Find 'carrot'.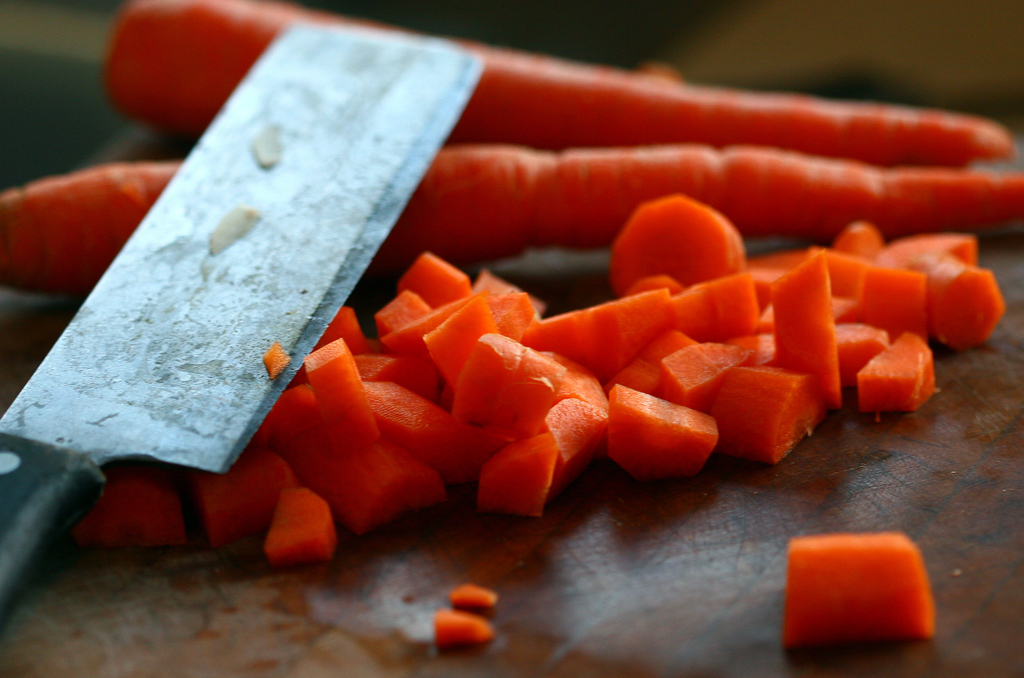
(420,293,504,393).
